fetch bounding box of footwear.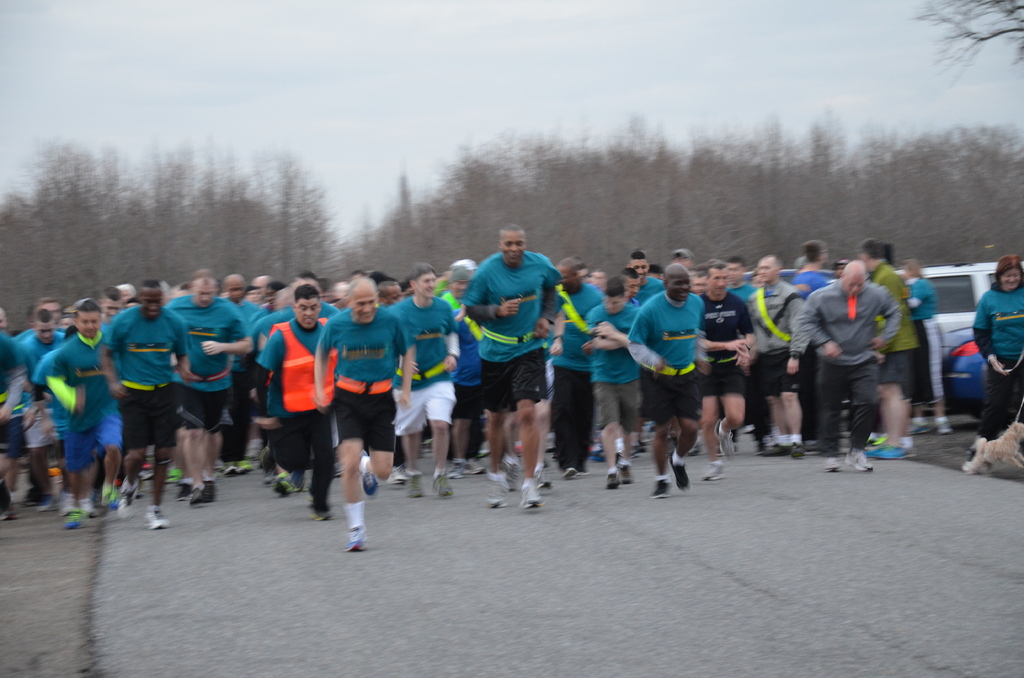
Bbox: [x1=145, y1=505, x2=170, y2=531].
